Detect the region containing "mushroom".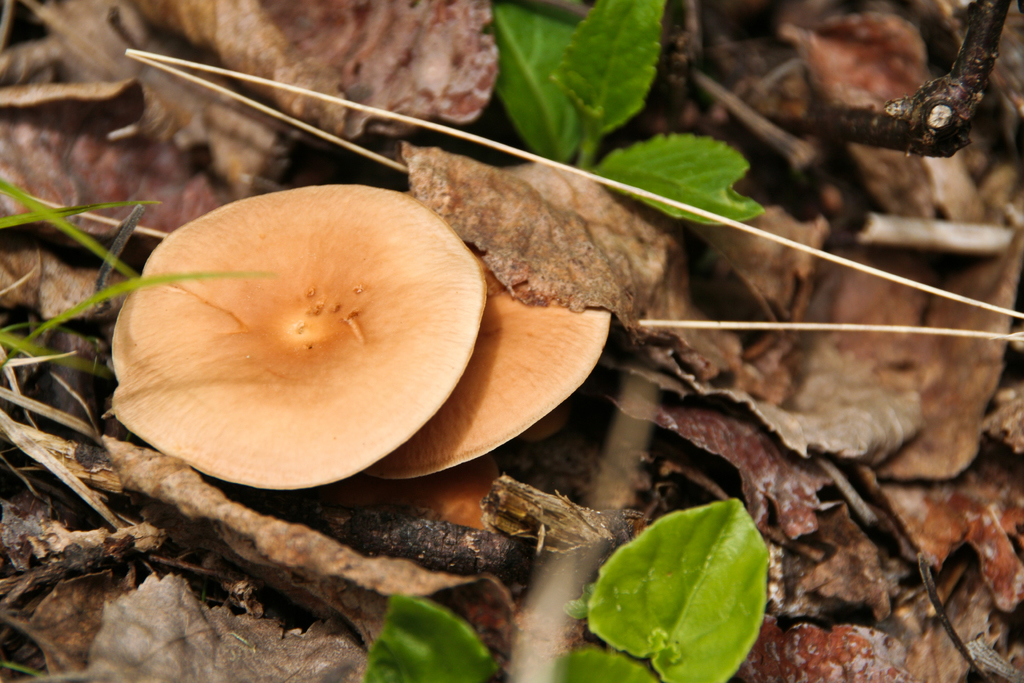
BBox(362, 243, 614, 480).
